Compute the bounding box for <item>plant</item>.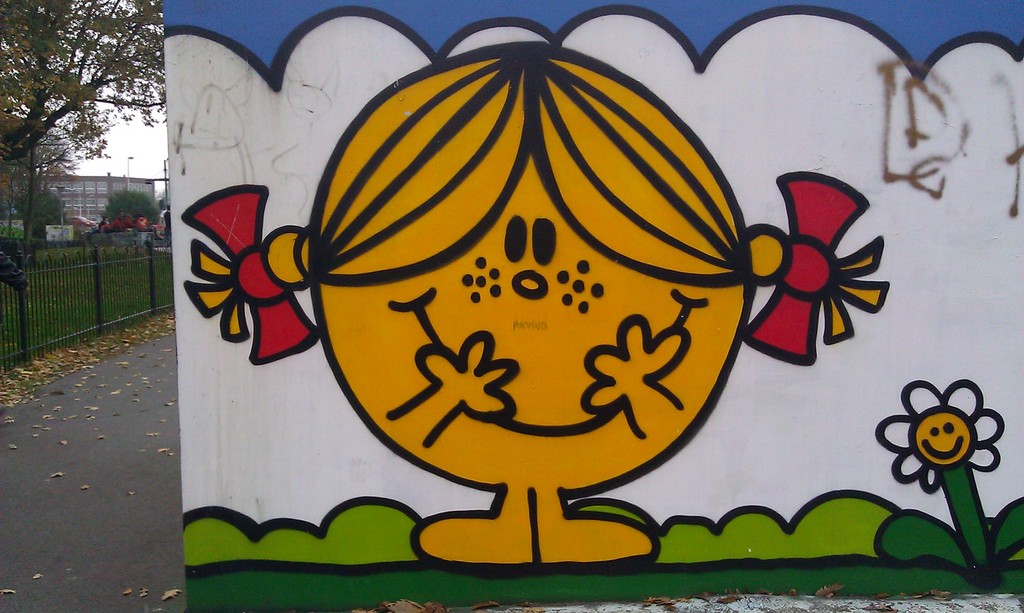
bbox(0, 225, 19, 249).
